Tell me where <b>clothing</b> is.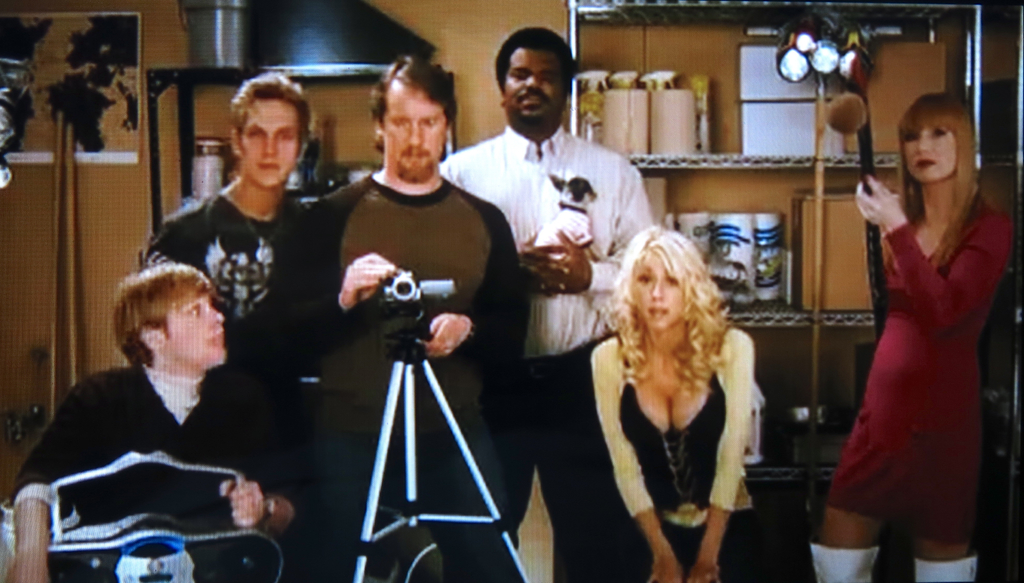
<b>clothing</b> is at [left=14, top=357, right=287, bottom=582].
